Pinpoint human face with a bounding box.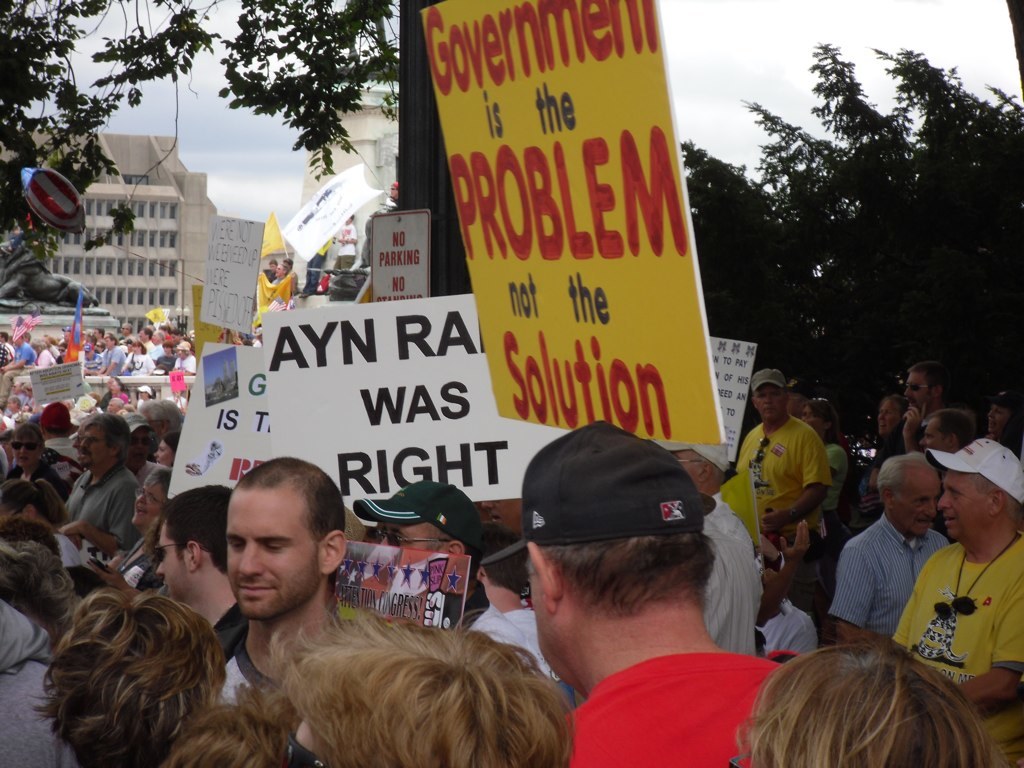
[0, 329, 71, 360].
